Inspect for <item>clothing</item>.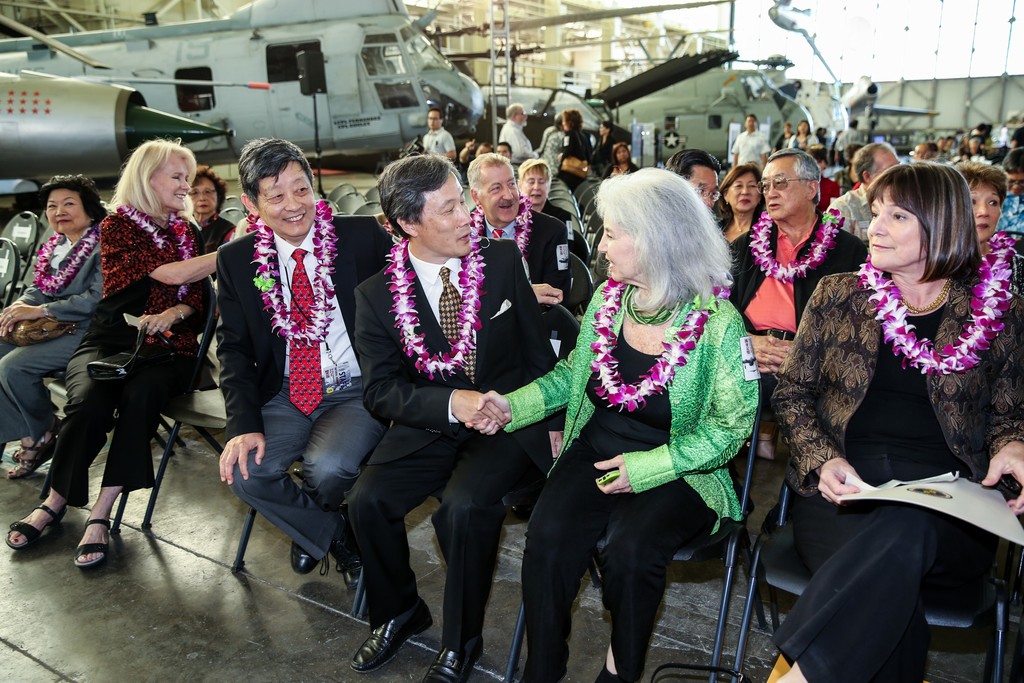
Inspection: l=721, t=219, r=870, b=394.
